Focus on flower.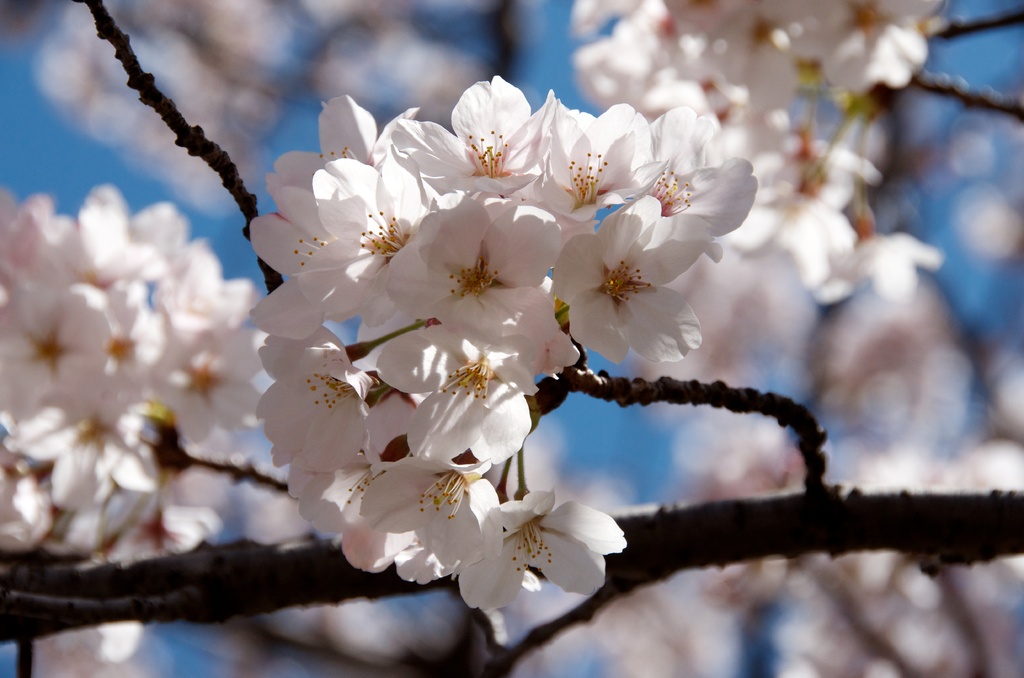
Focused at 445, 480, 614, 617.
